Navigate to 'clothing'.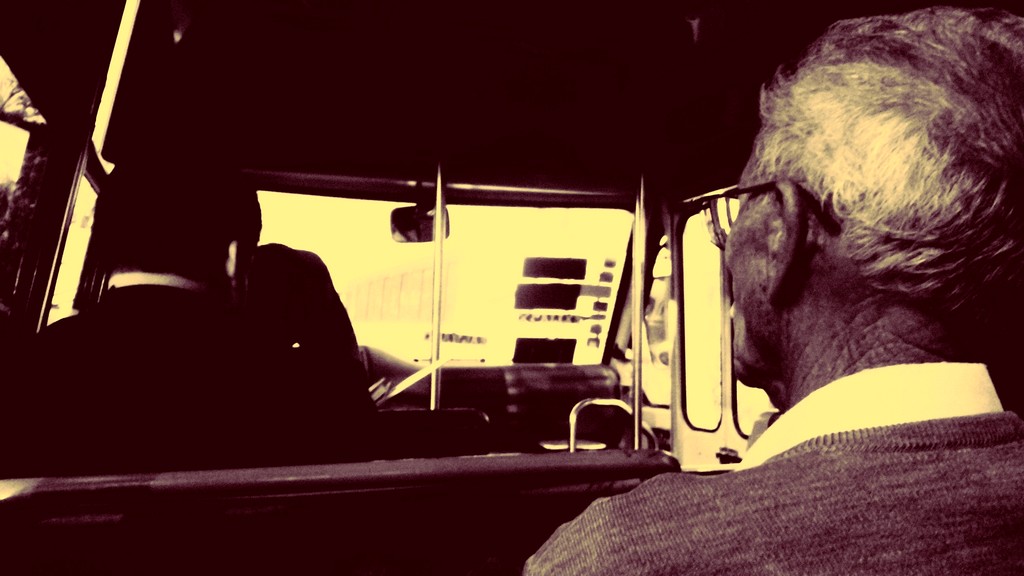
Navigation target: [0, 282, 367, 472].
